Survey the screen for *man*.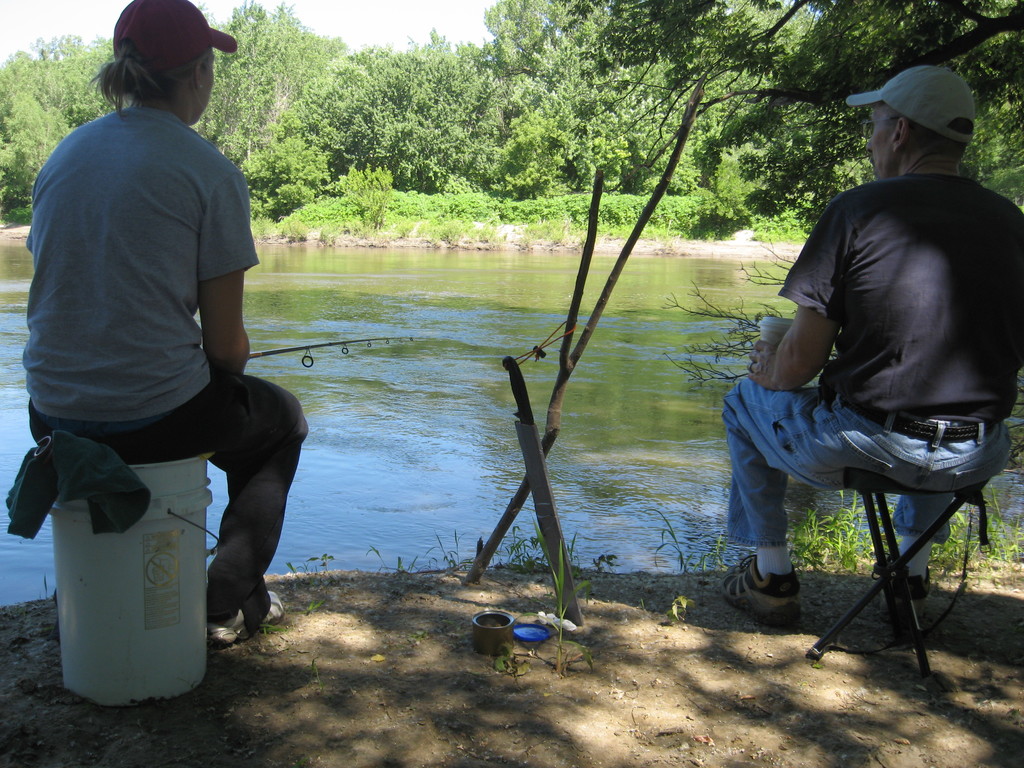
Survey found: 714 68 1023 620.
